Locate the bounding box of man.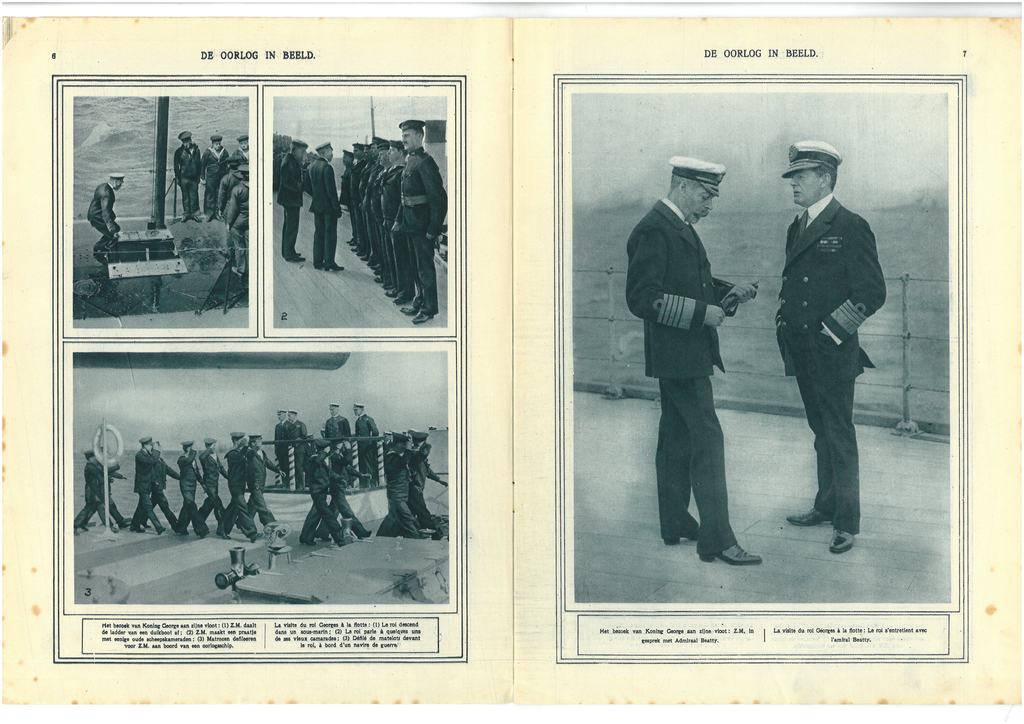
Bounding box: {"x1": 216, "y1": 154, "x2": 241, "y2": 262}.
